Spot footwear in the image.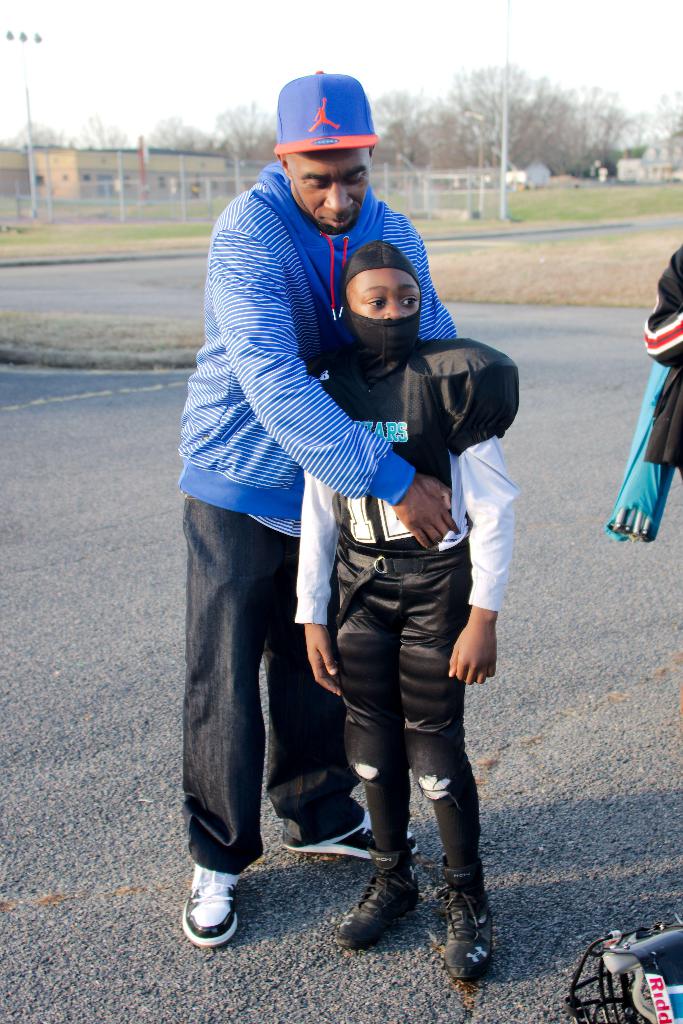
footwear found at (442,852,498,980).
